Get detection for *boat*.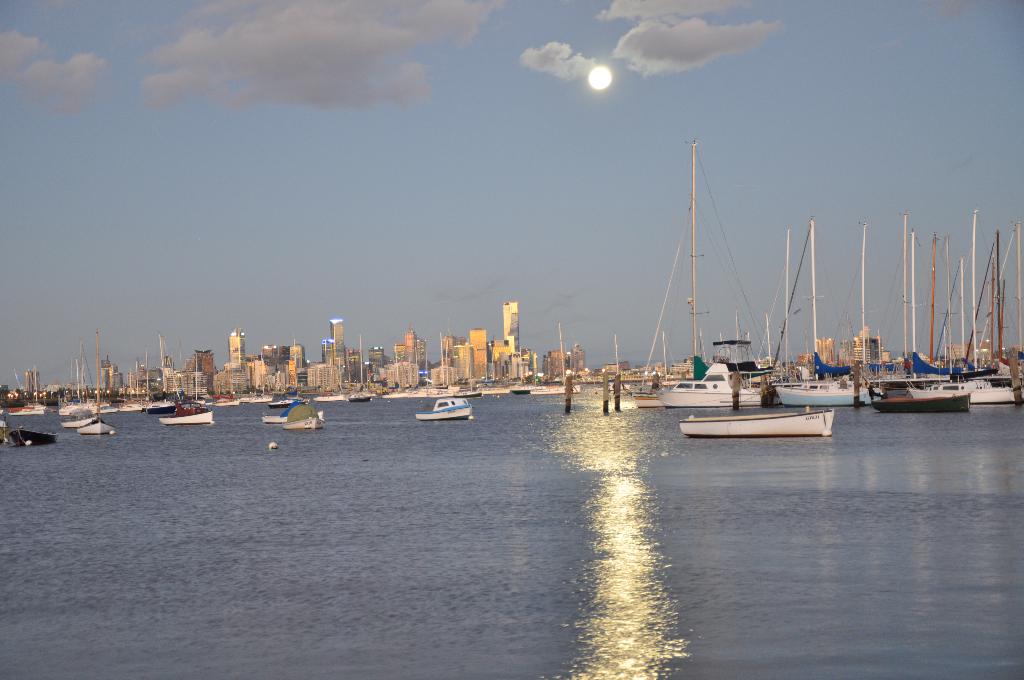
Detection: rect(774, 232, 882, 409).
